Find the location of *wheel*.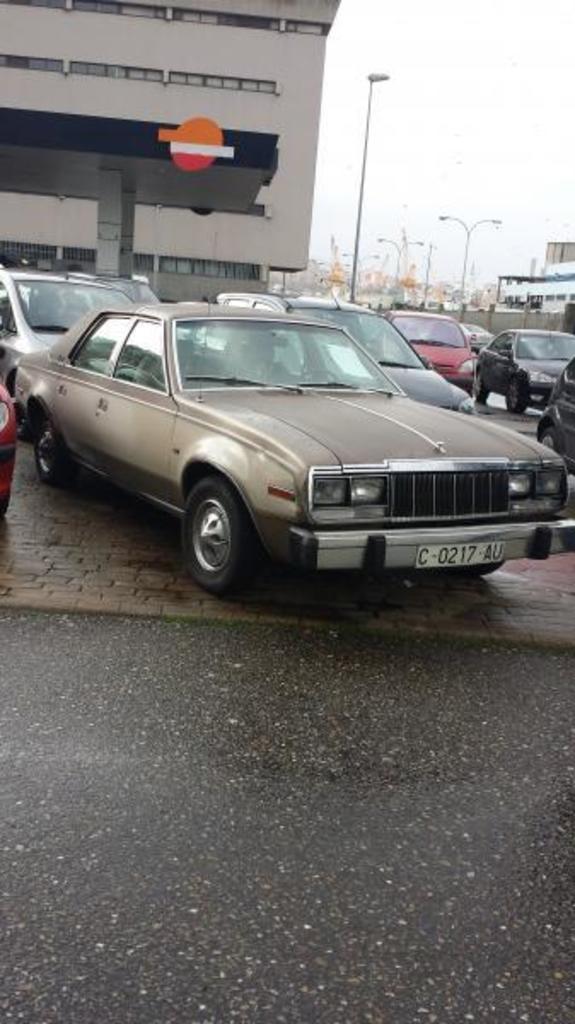
Location: box(15, 370, 34, 433).
